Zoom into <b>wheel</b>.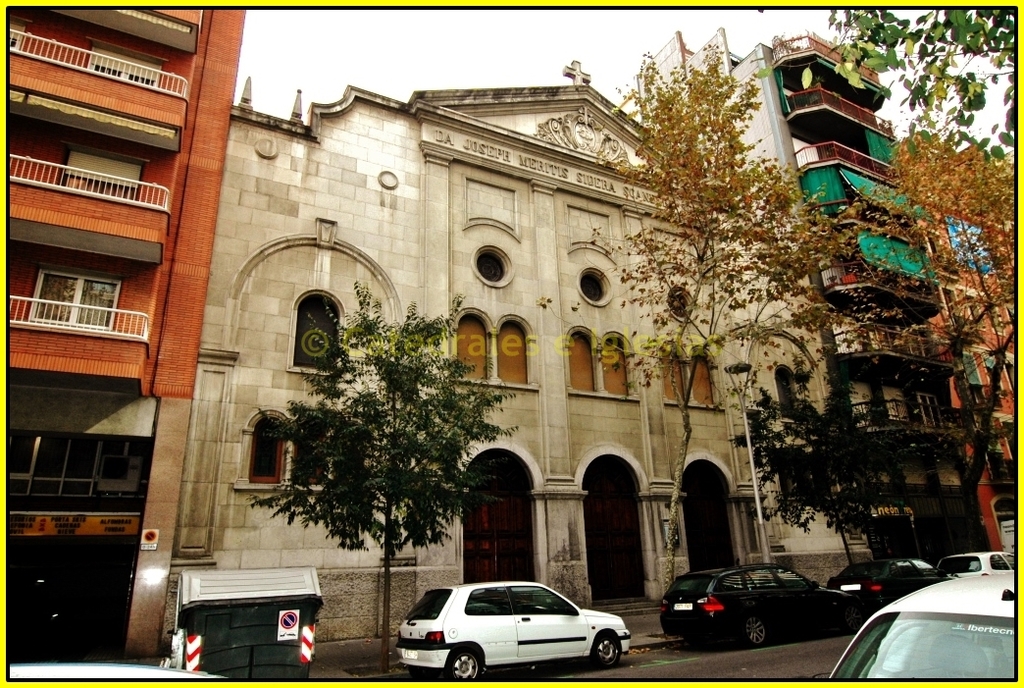
Zoom target: <region>744, 612, 767, 646</region>.
